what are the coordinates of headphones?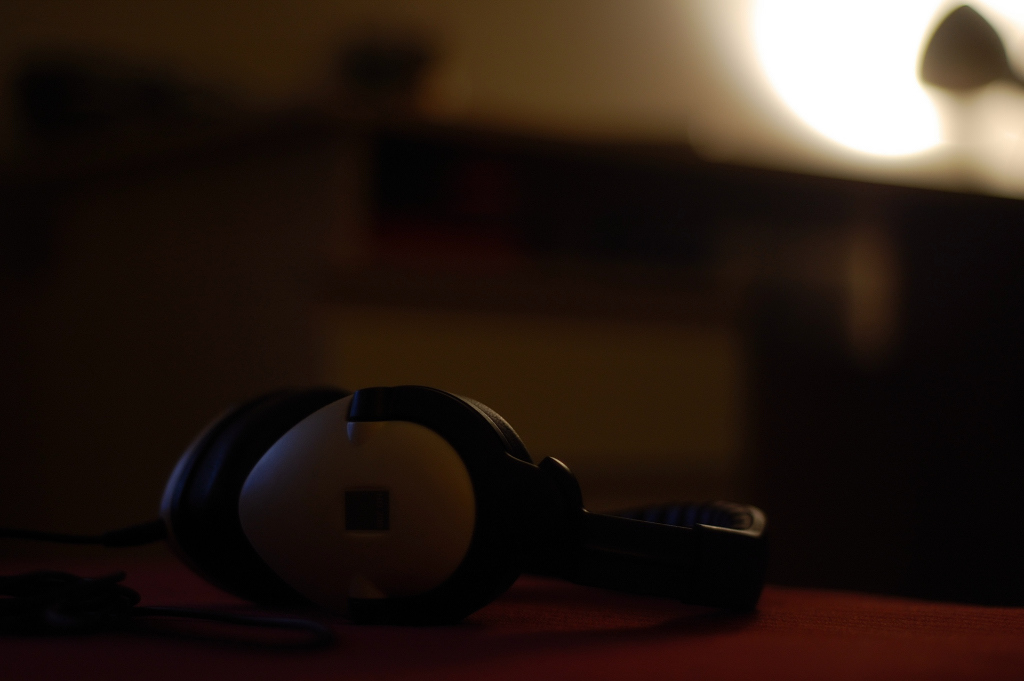
x1=148 y1=378 x2=769 y2=626.
